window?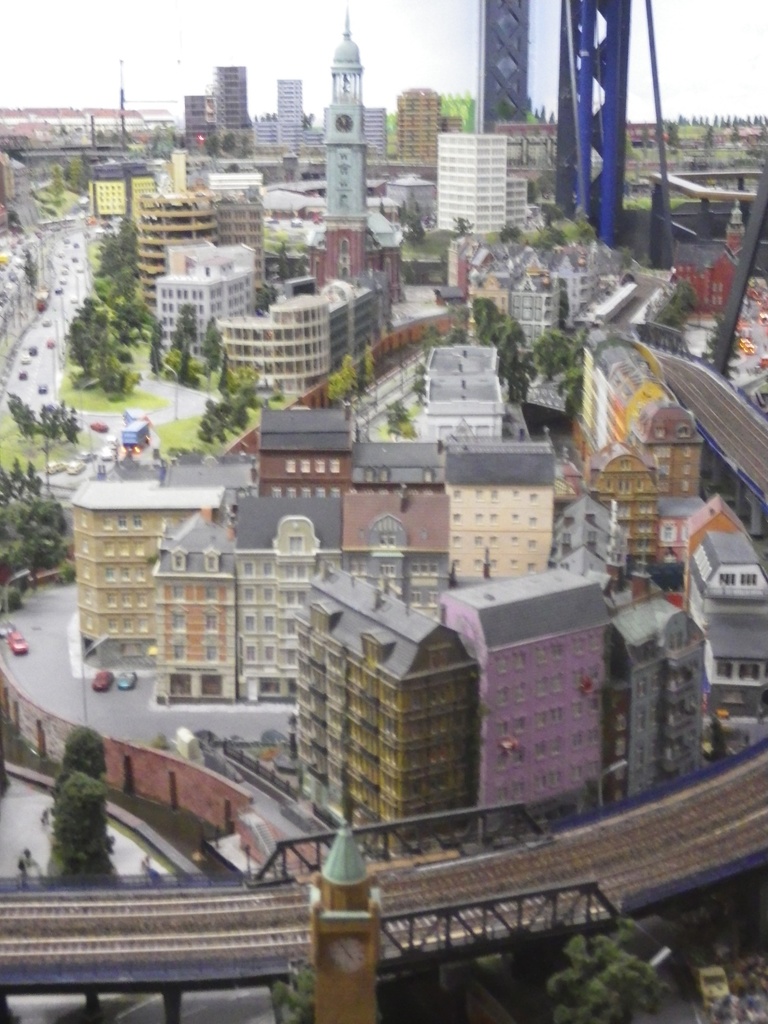
{"left": 740, "top": 659, "right": 765, "bottom": 687}
